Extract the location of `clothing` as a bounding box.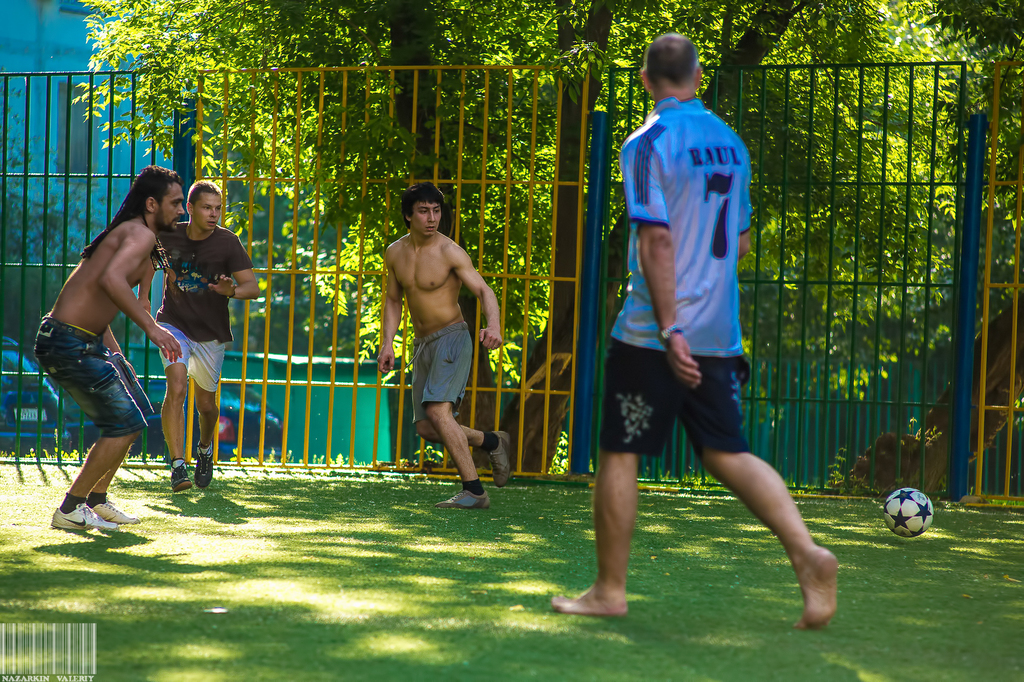
<bbox>31, 312, 161, 438</bbox>.
